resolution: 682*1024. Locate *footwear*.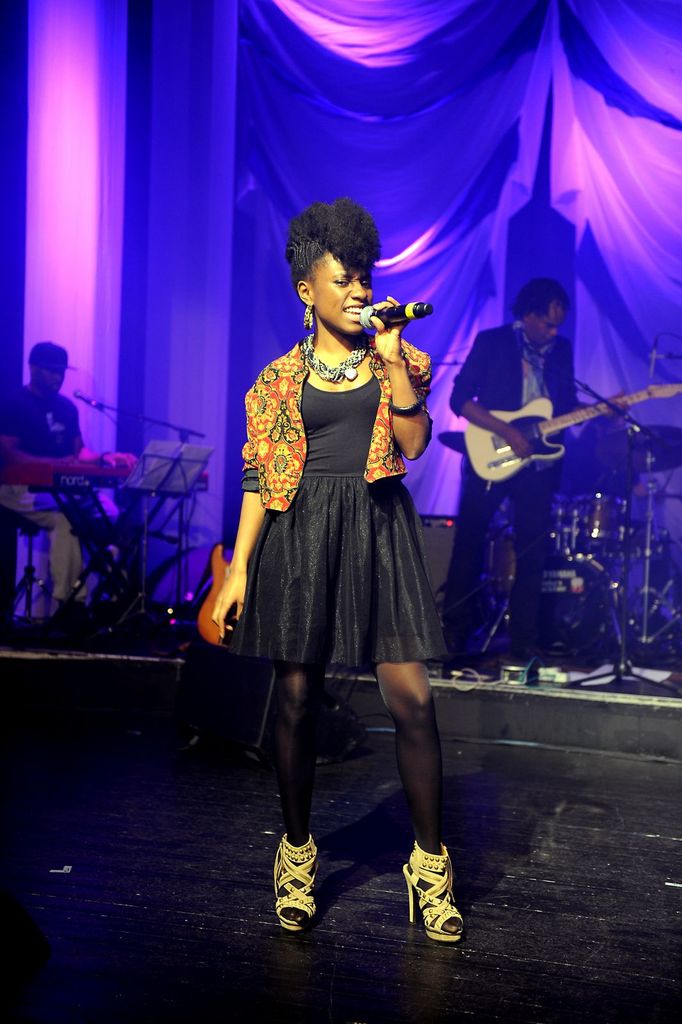
x1=403 y1=856 x2=471 y2=941.
